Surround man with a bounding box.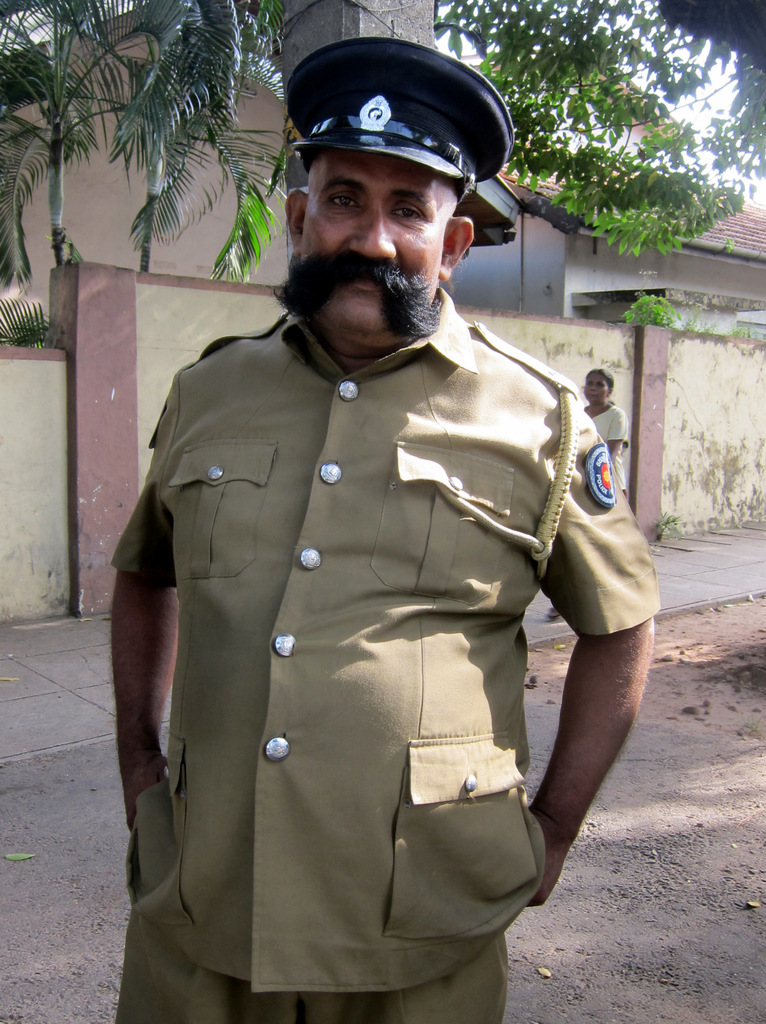
[106, 42, 627, 1017].
